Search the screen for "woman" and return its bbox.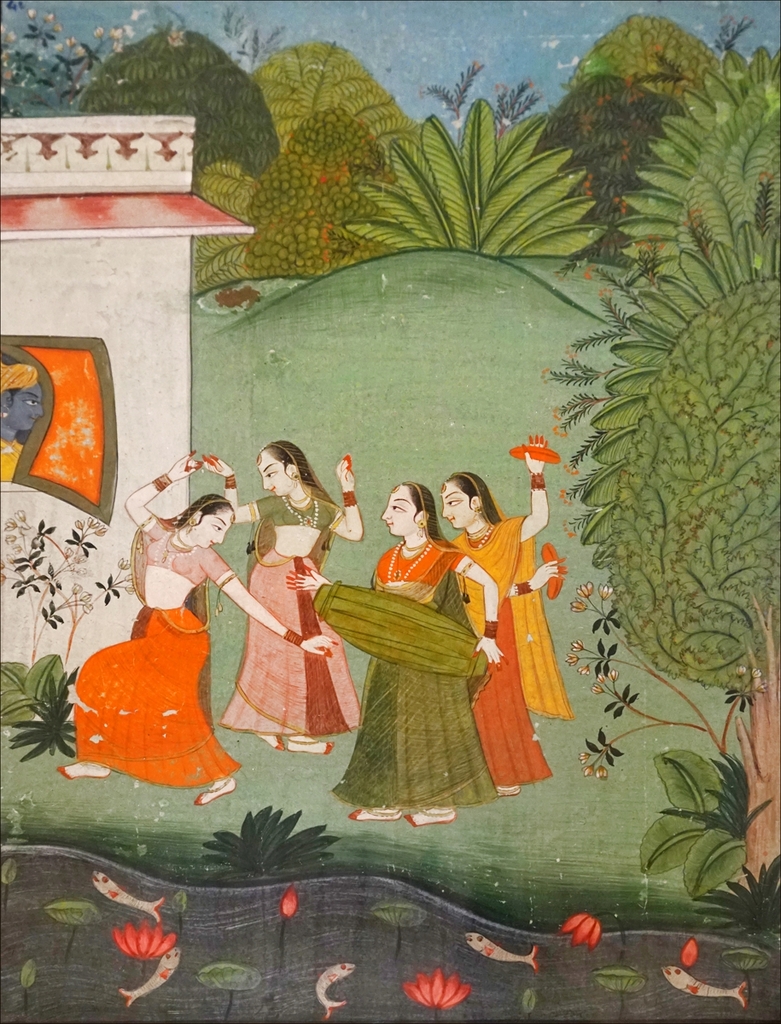
Found: select_region(434, 435, 557, 807).
